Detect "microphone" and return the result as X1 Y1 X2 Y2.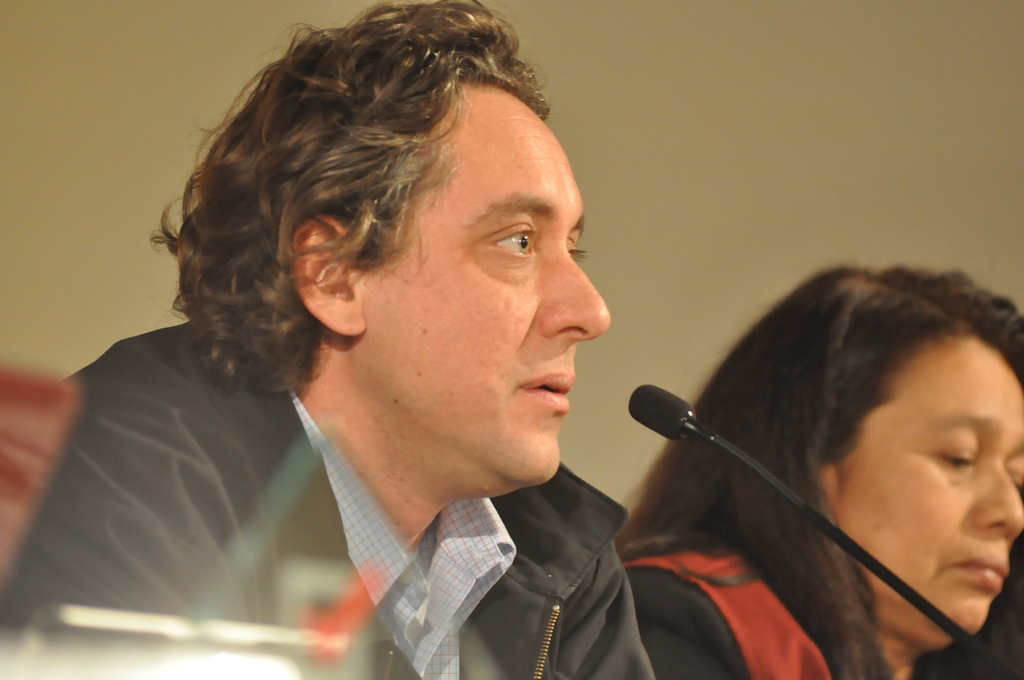
627 382 1022 679.
